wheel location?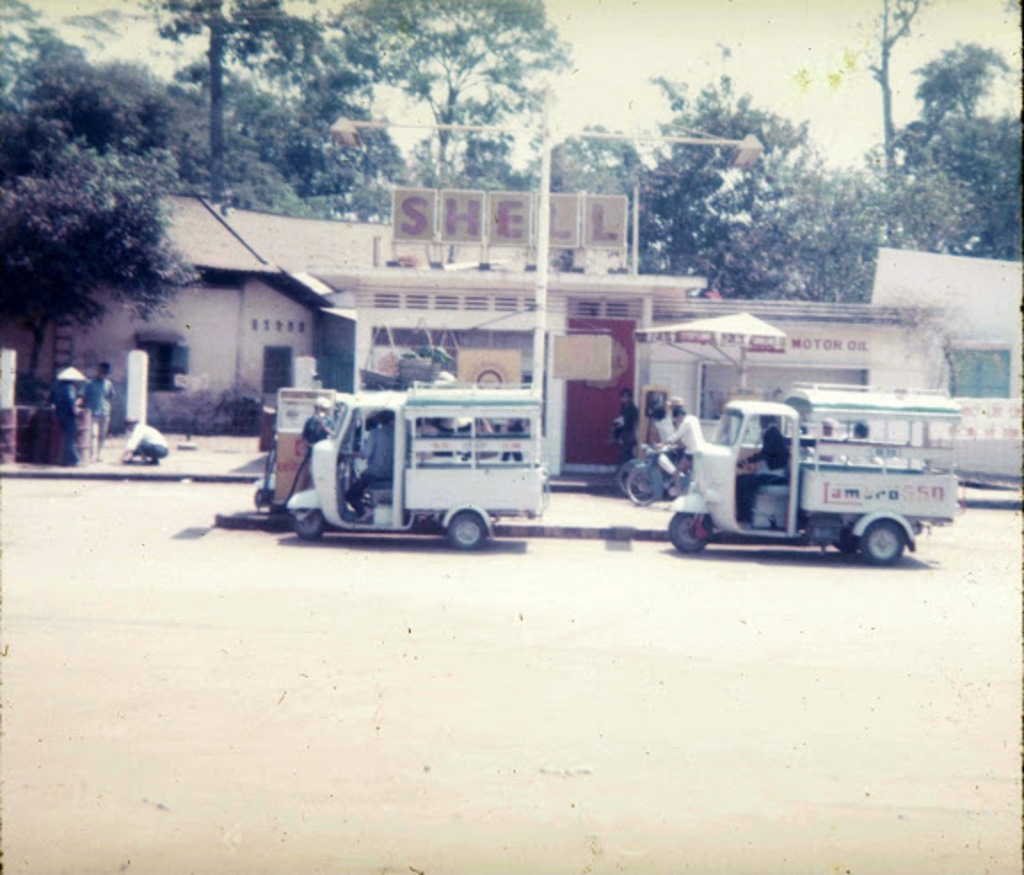
292, 514, 325, 539
